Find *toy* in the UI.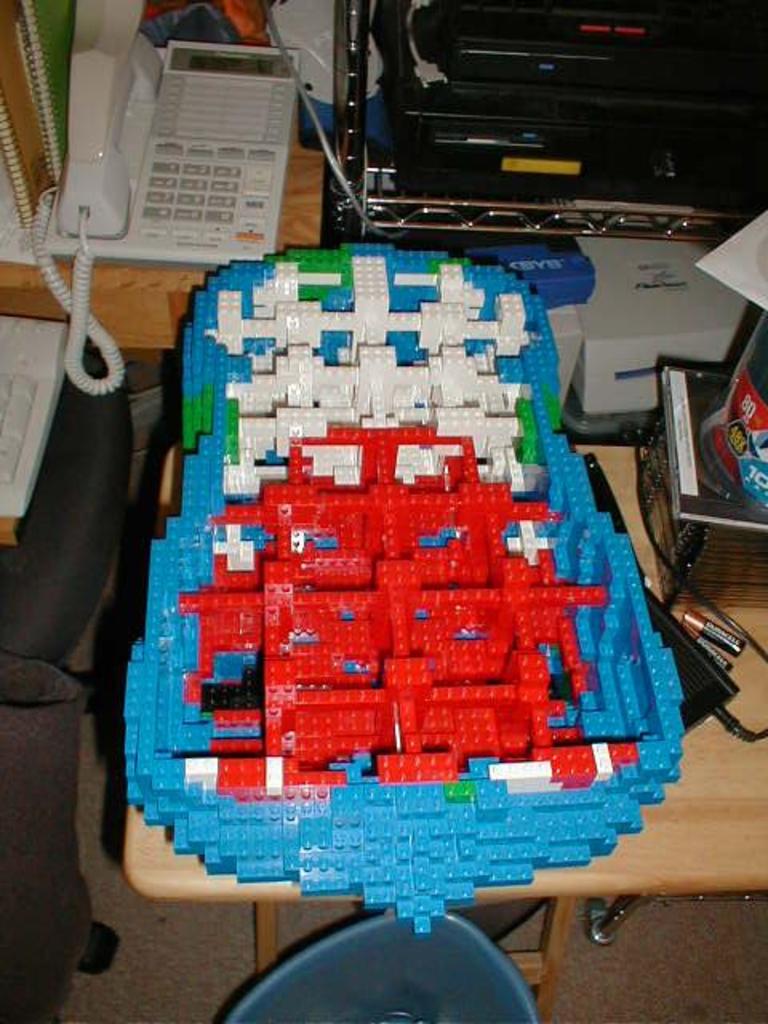
UI element at 115,230,693,950.
